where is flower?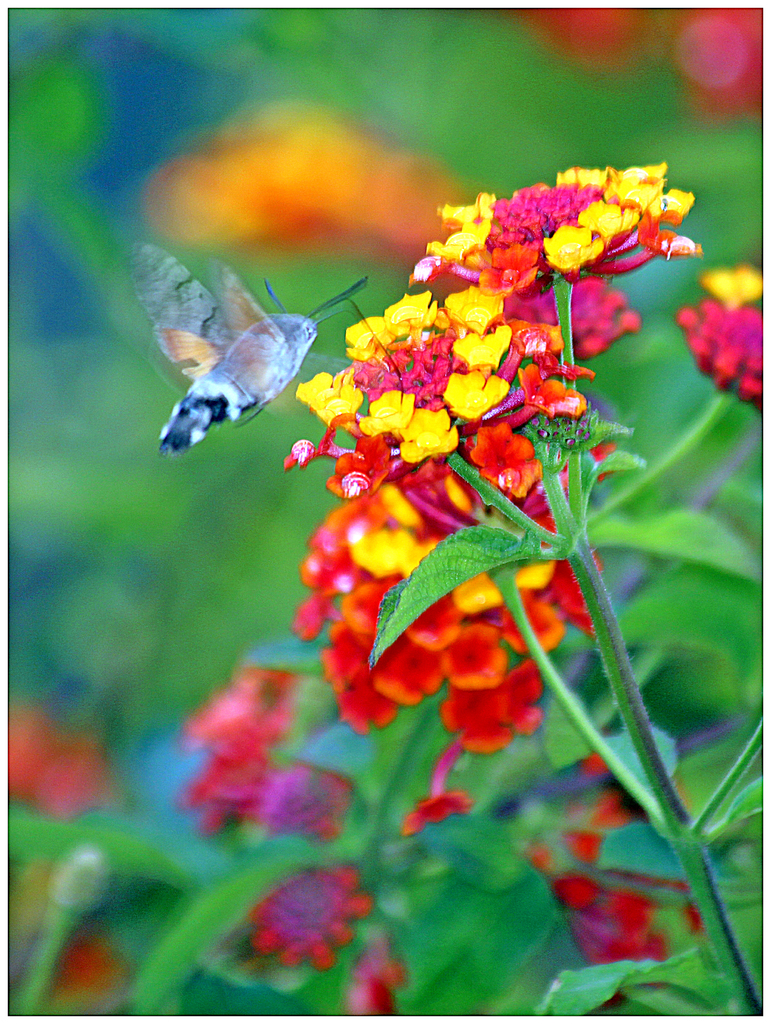
detection(530, 785, 692, 977).
